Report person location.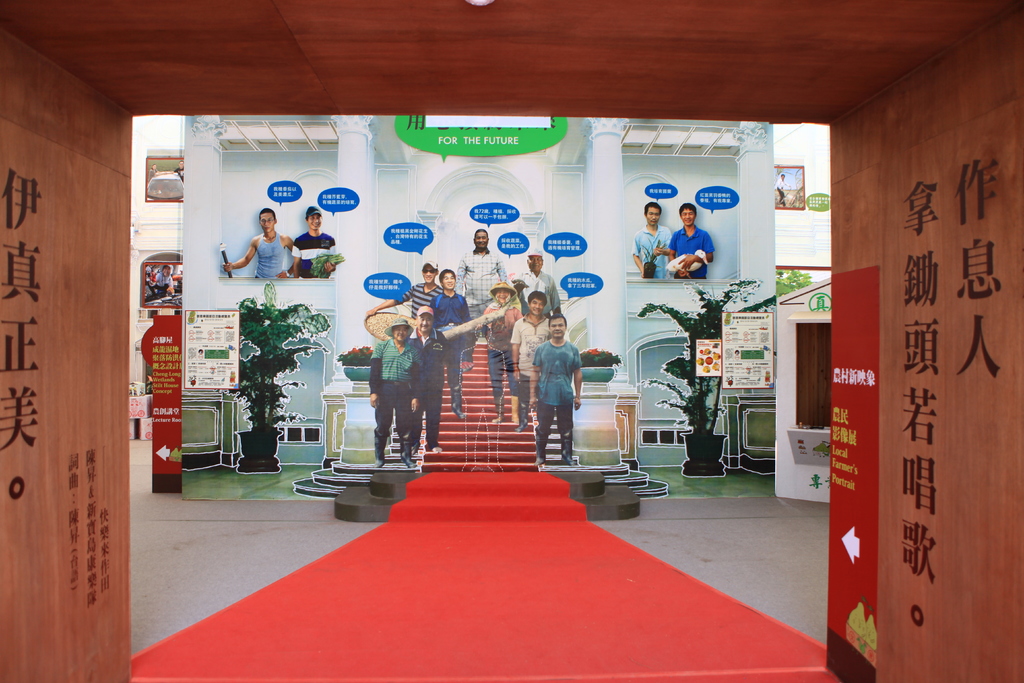
Report: [x1=216, y1=202, x2=298, y2=276].
